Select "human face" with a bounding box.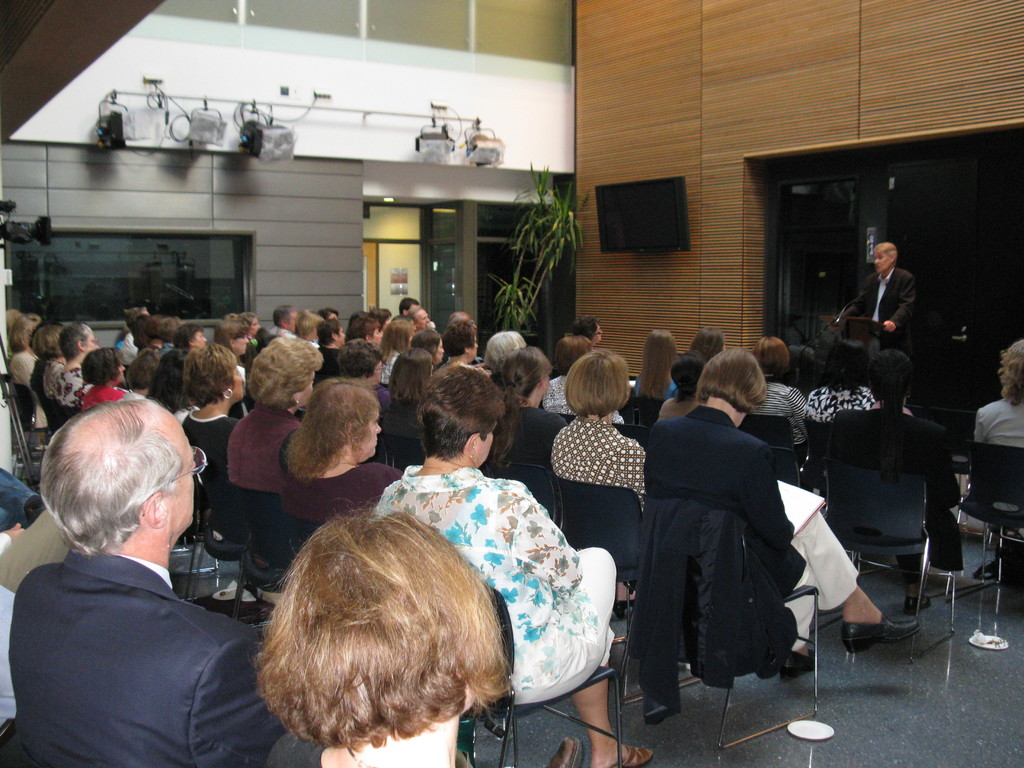
pyautogui.locateOnScreen(196, 331, 205, 346).
